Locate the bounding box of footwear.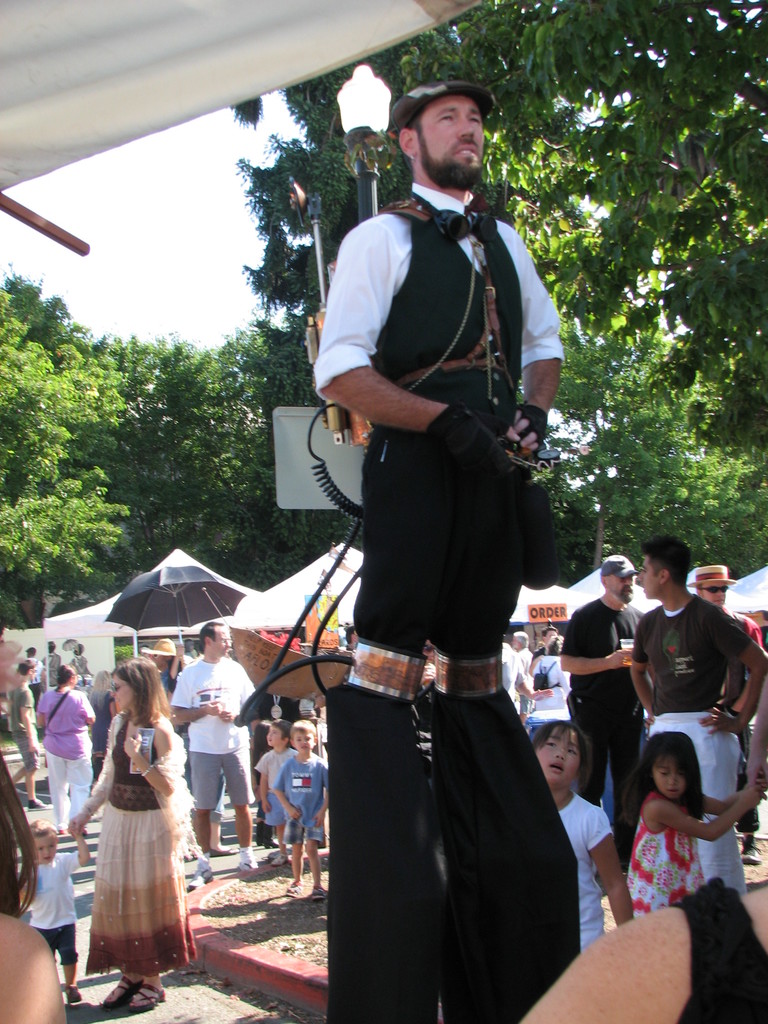
Bounding box: [83,824,86,835].
